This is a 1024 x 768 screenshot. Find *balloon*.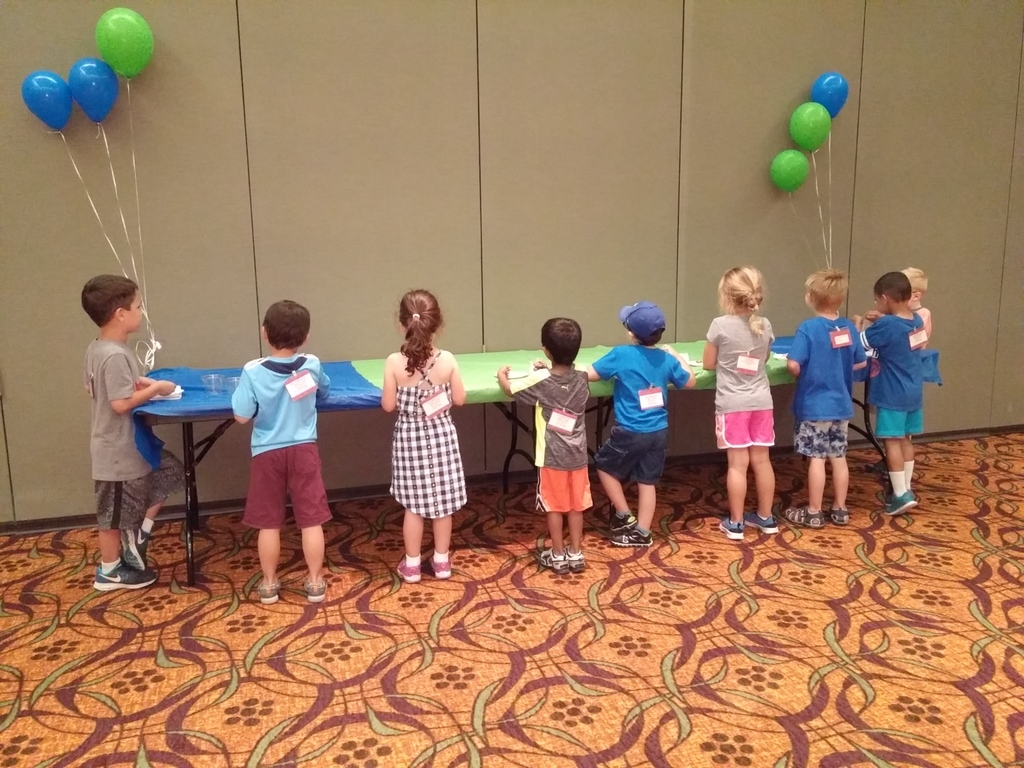
Bounding box: 93 6 154 79.
